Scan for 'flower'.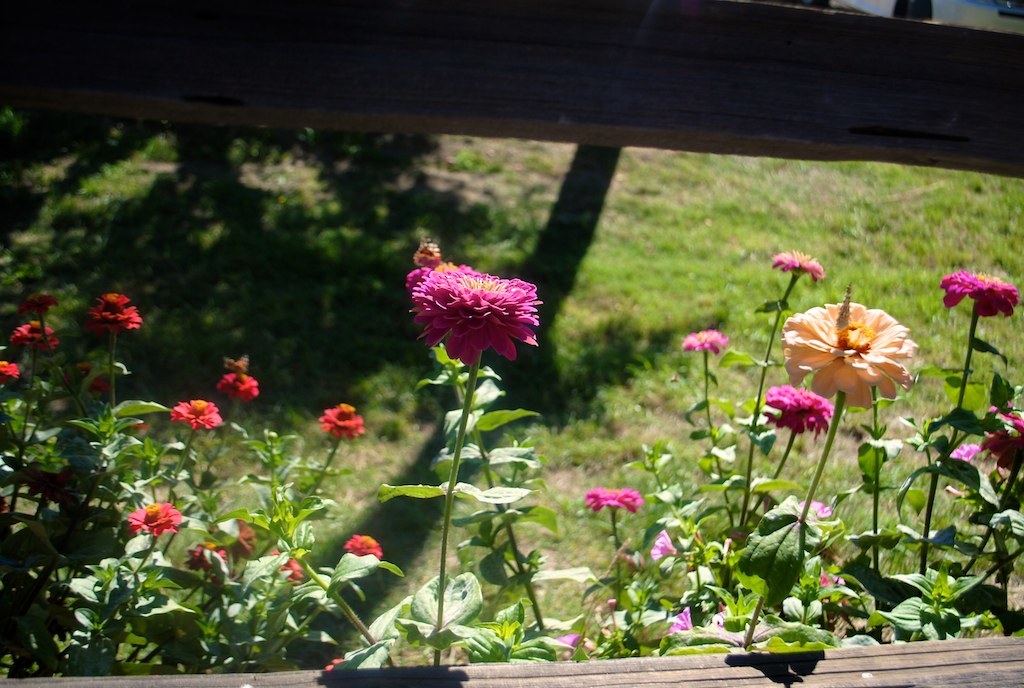
Scan result: crop(762, 385, 838, 437).
